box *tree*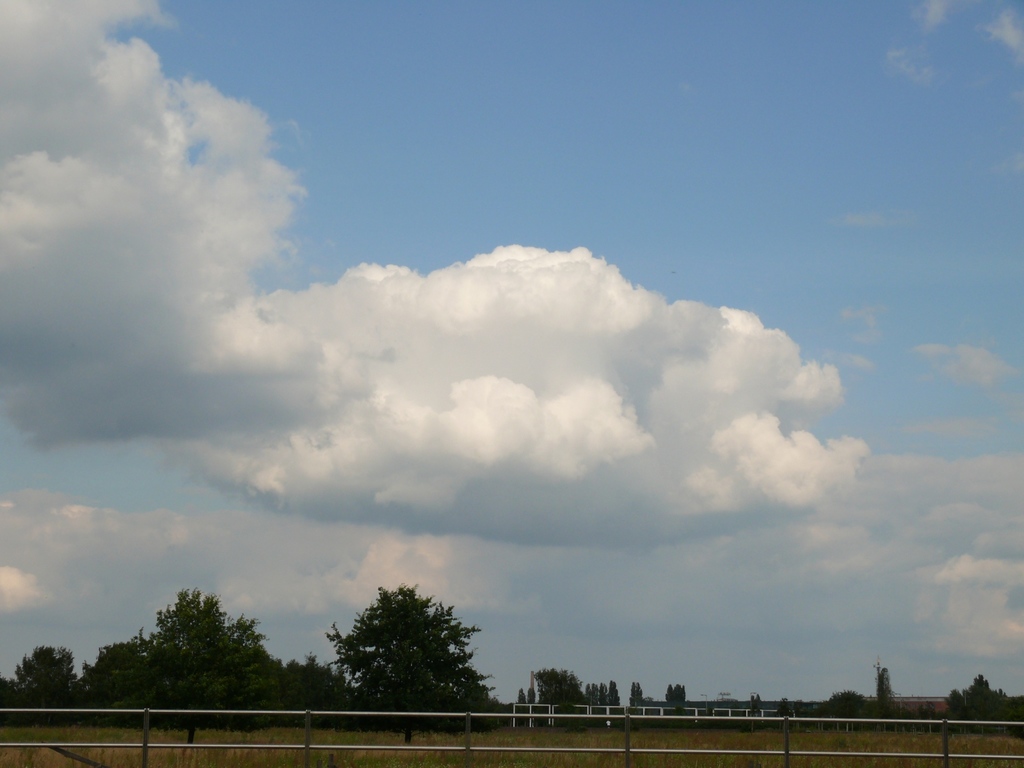
bbox=[513, 659, 580, 717]
